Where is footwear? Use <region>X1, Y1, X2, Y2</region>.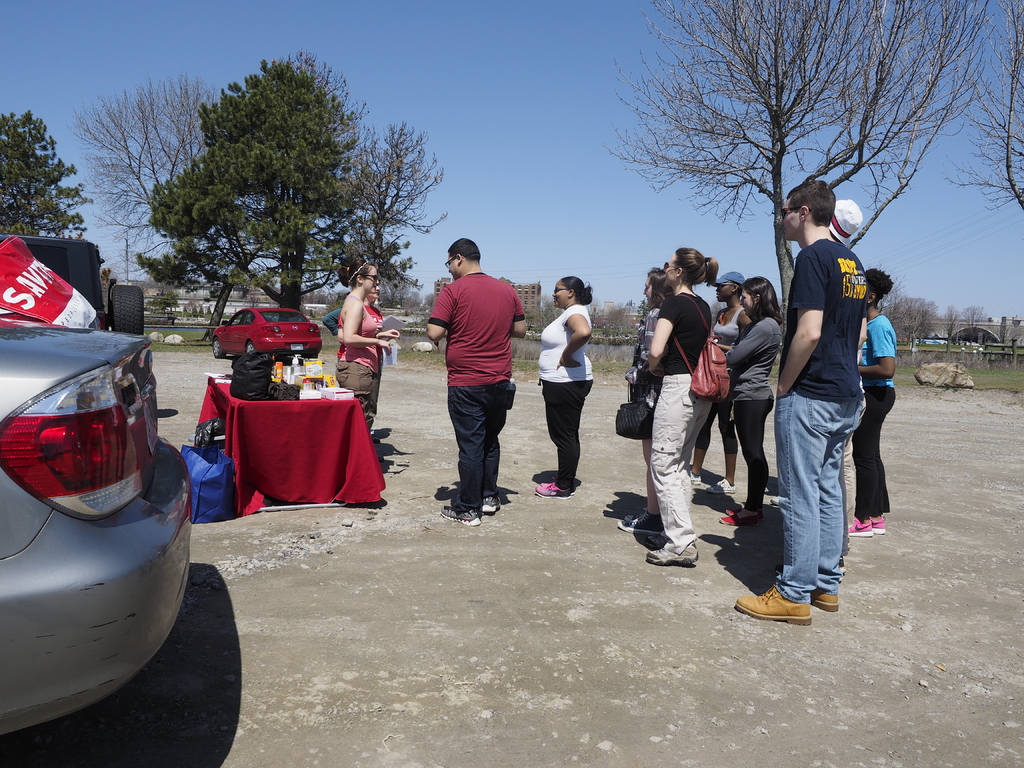
<region>719, 509, 763, 529</region>.
